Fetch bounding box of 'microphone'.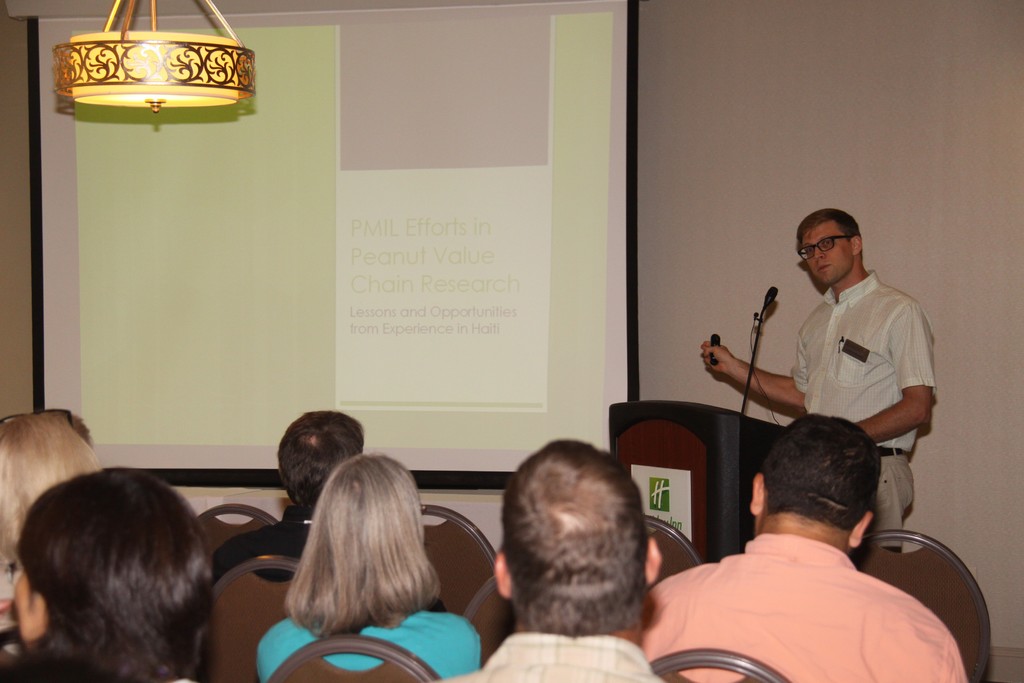
Bbox: box=[762, 285, 781, 299].
